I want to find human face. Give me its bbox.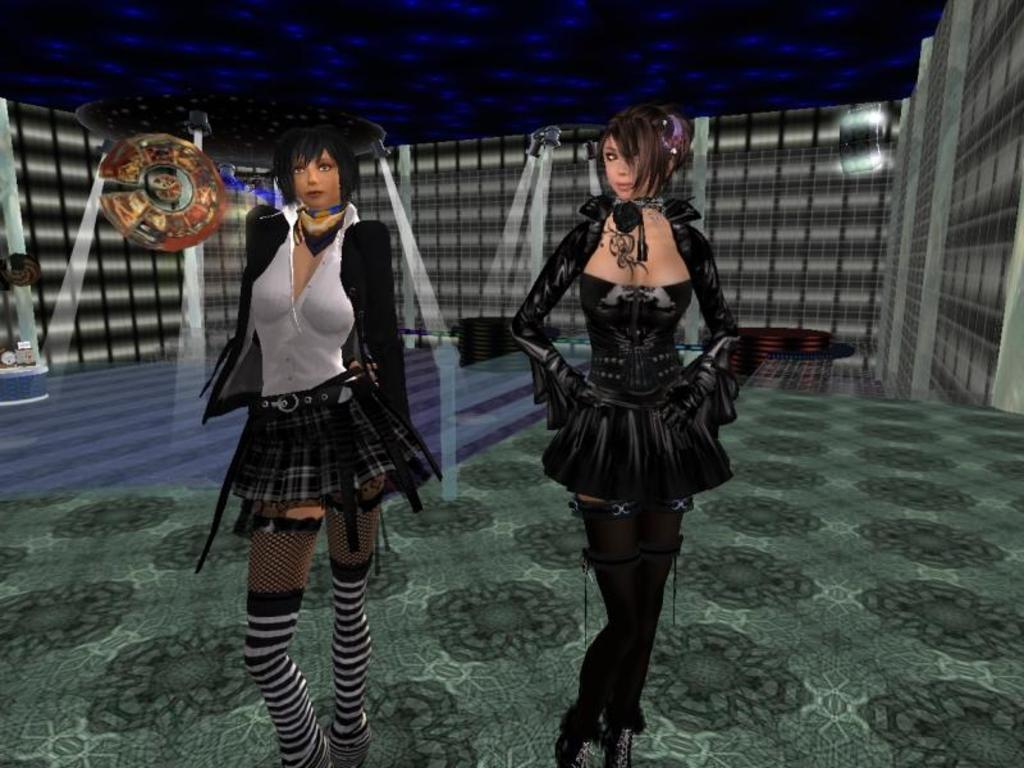
box=[291, 155, 337, 209].
